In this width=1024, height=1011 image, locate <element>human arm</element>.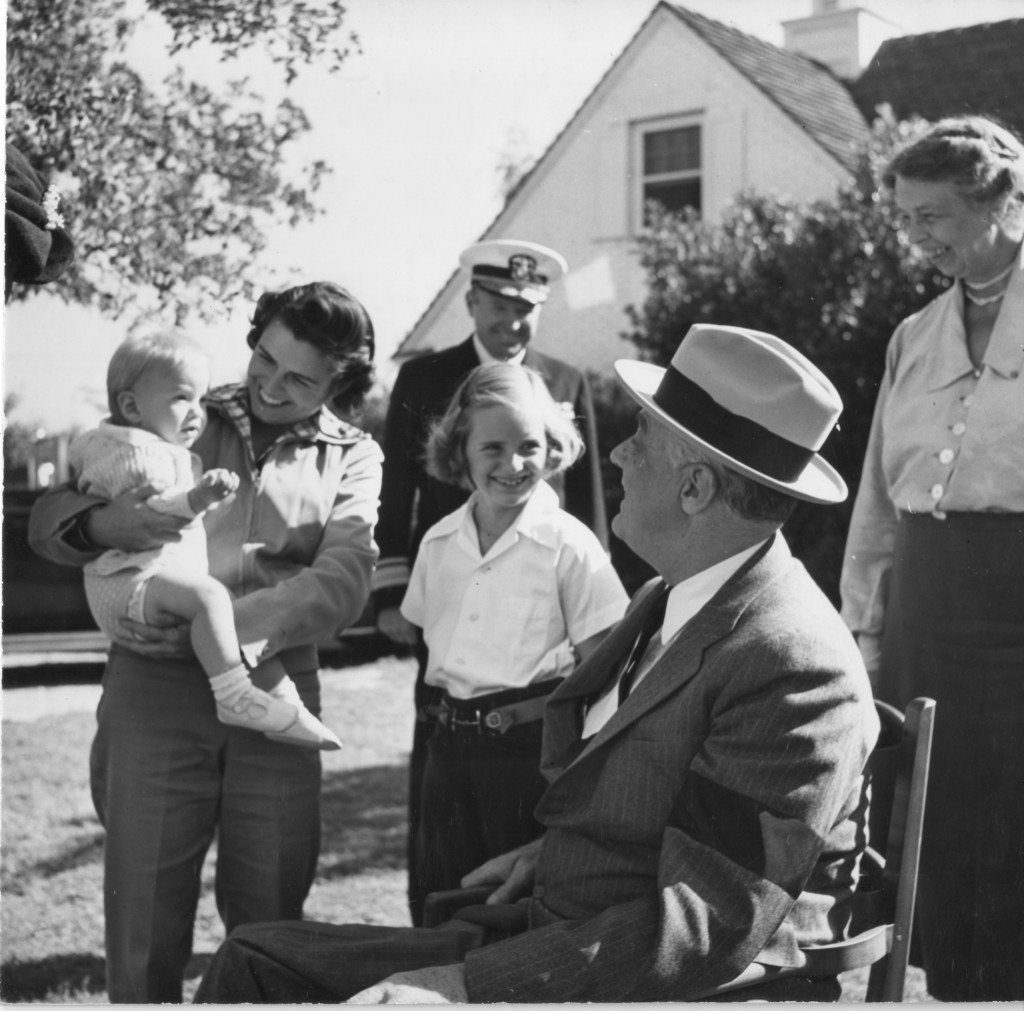
Bounding box: (x1=24, y1=470, x2=200, y2=571).
